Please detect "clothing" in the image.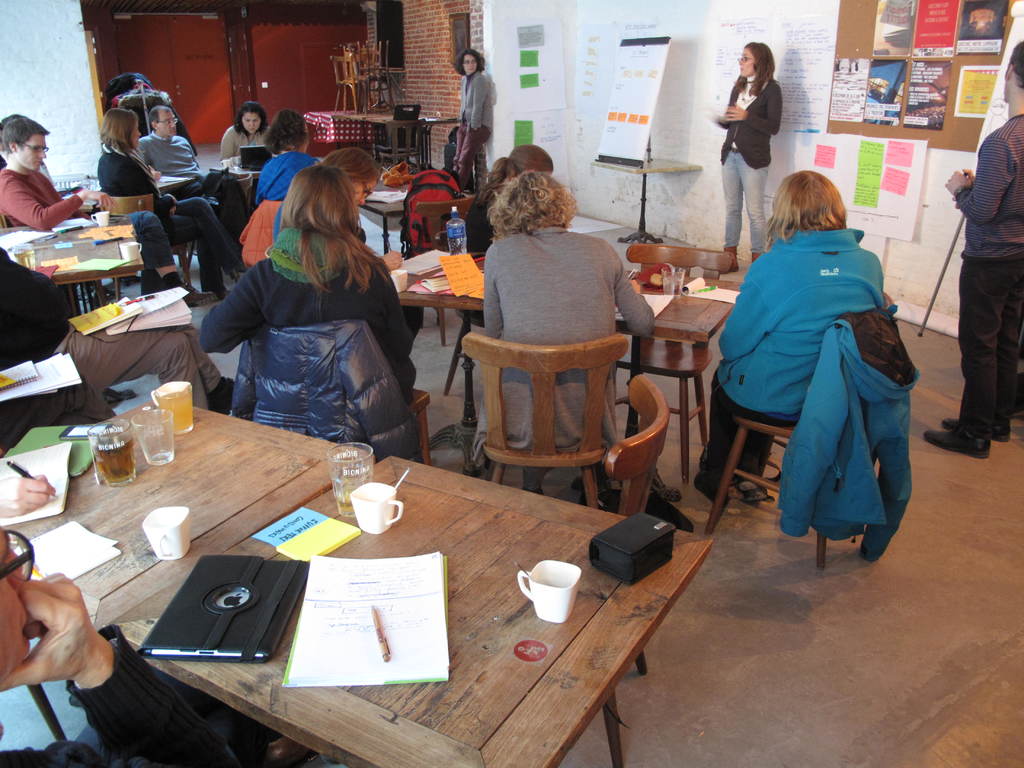
(left=454, top=129, right=489, bottom=196).
